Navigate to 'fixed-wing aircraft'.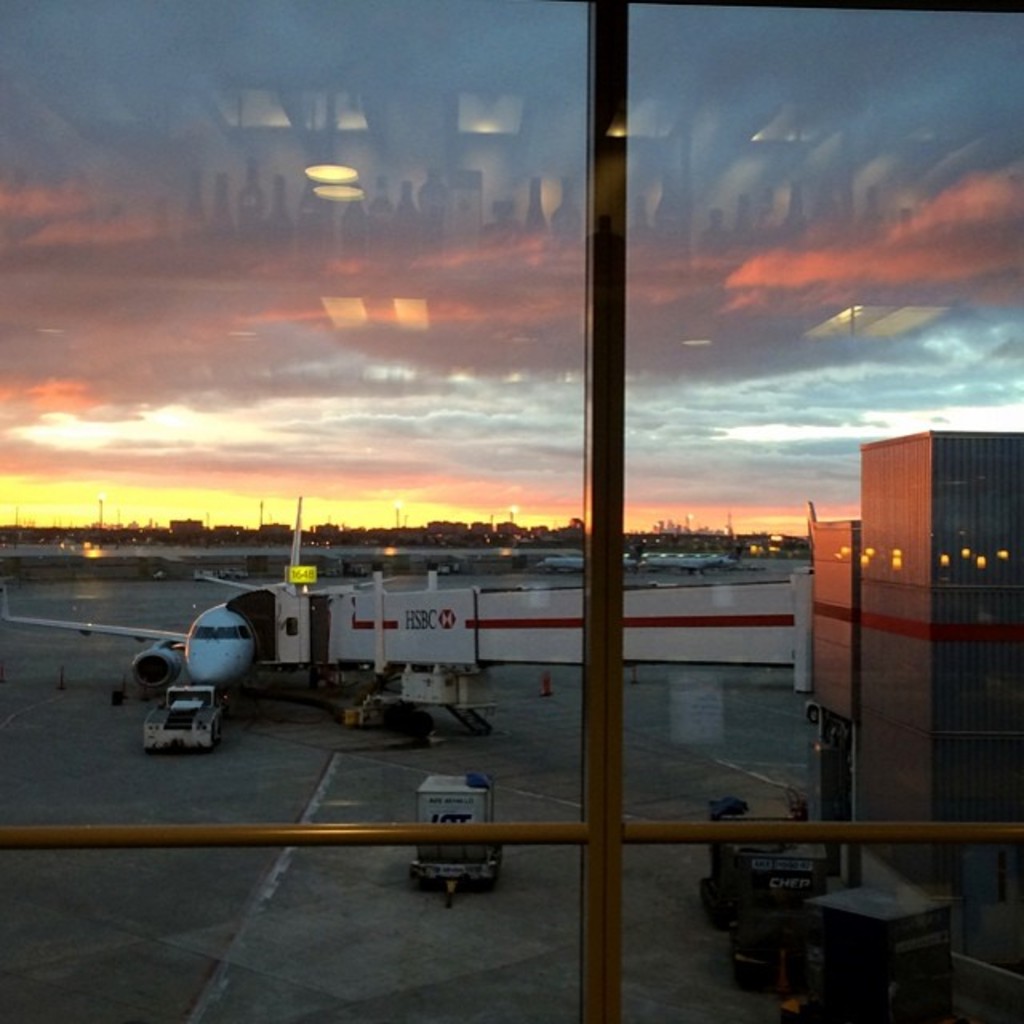
Navigation target: select_region(0, 491, 326, 714).
